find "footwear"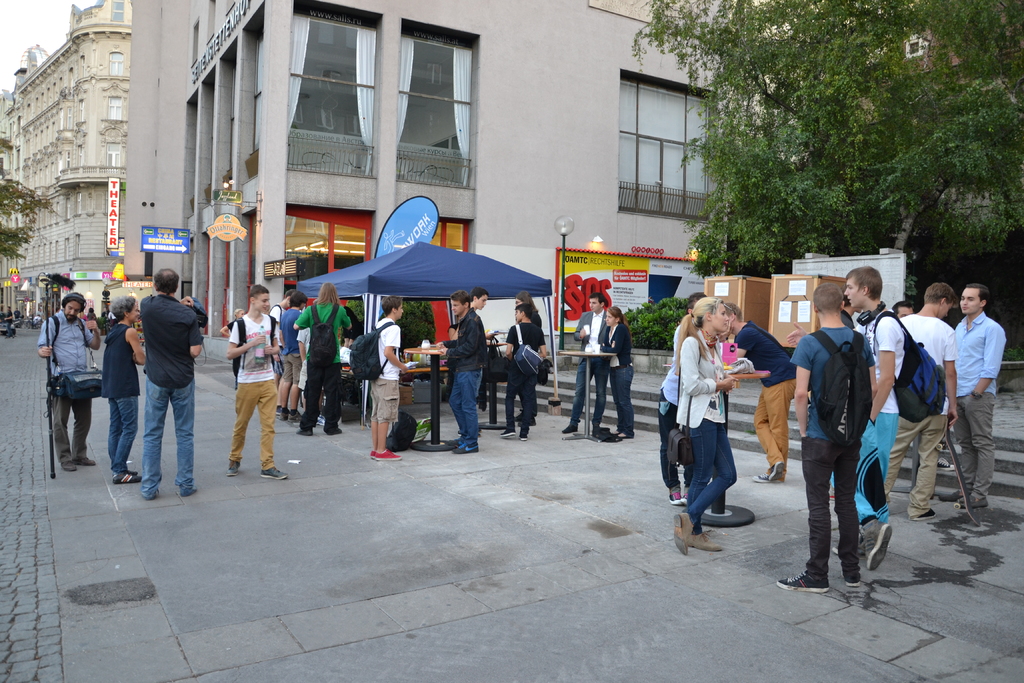
select_region(751, 468, 788, 483)
